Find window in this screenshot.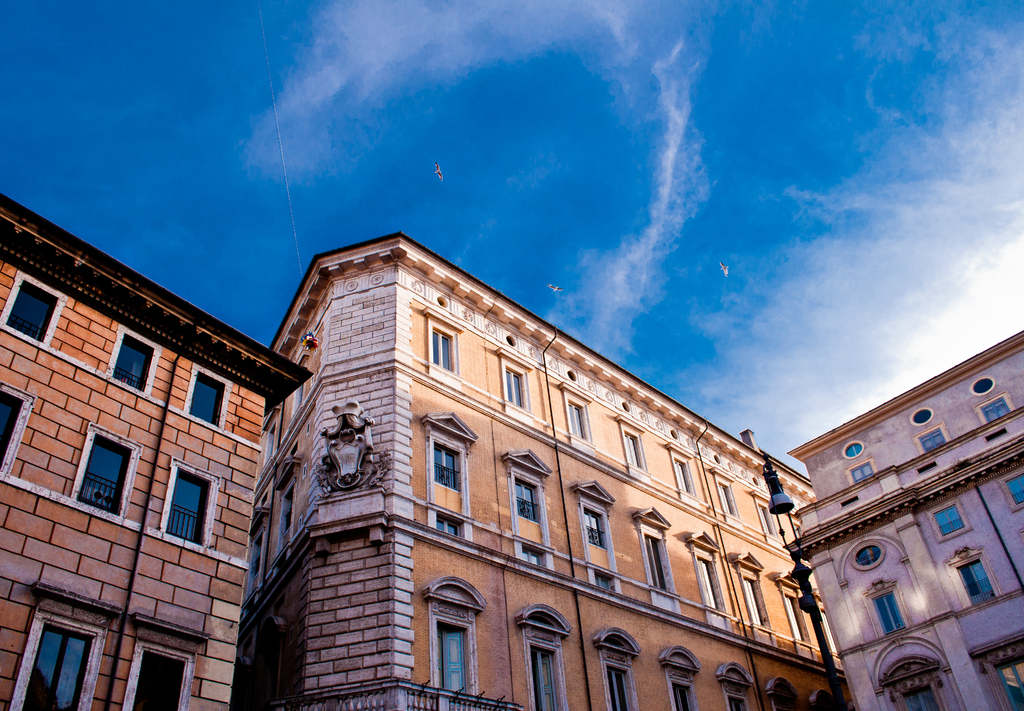
The bounding box for window is x1=526, y1=639, x2=561, y2=707.
